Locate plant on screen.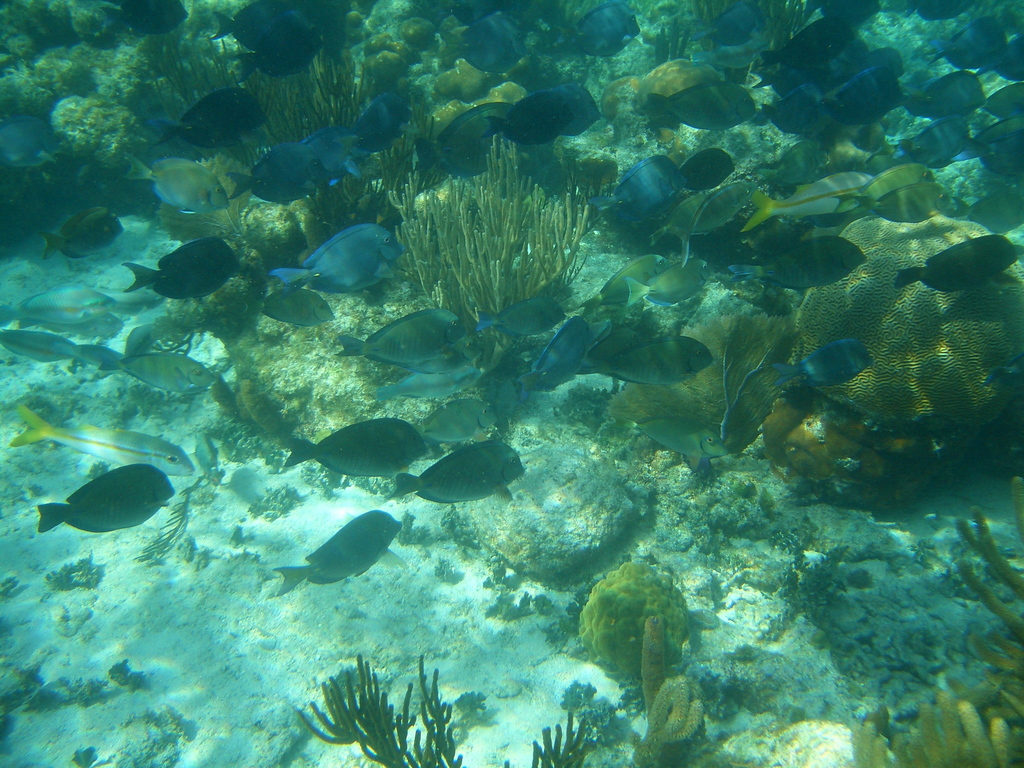
On screen at 44/548/103/593.
